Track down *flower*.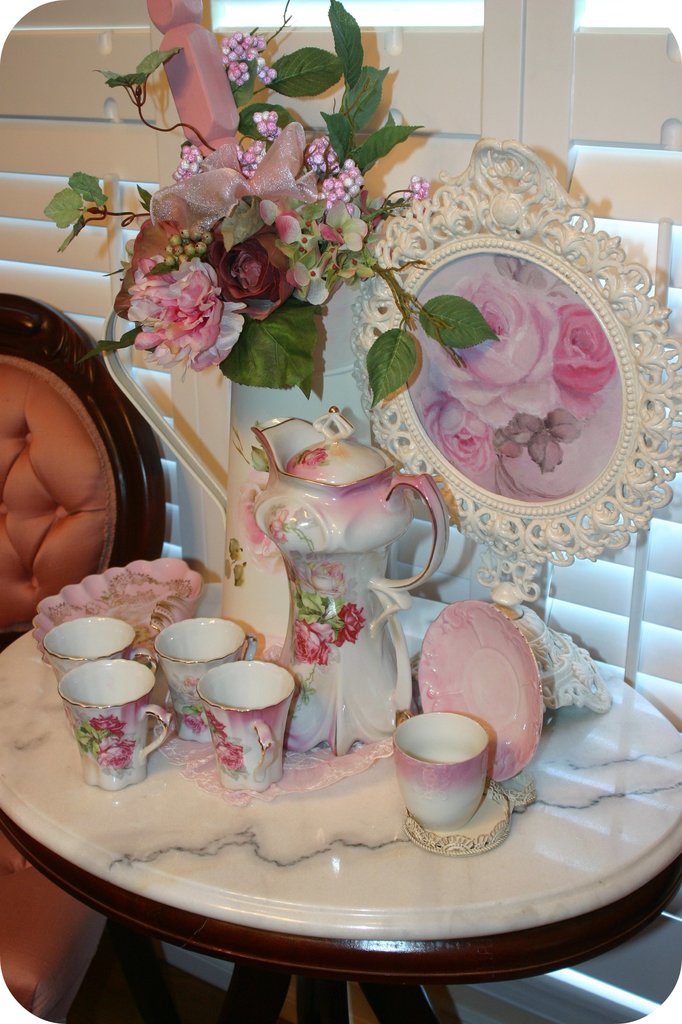
Tracked to [264,505,289,545].
